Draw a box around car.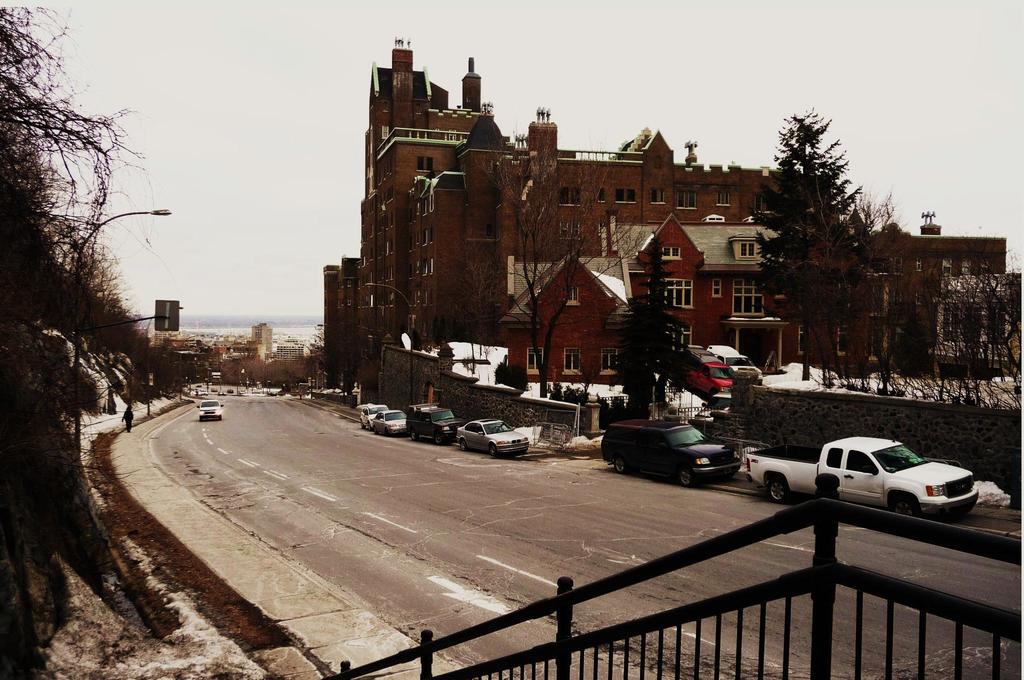
x1=371, y1=410, x2=408, y2=439.
